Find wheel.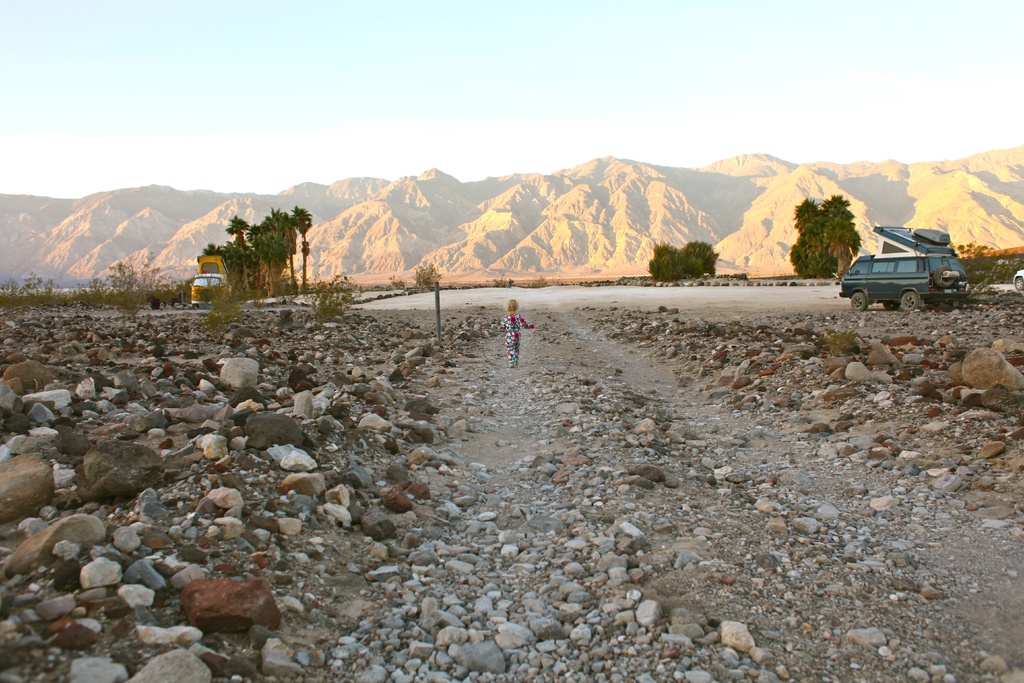
x1=901, y1=291, x2=922, y2=309.
